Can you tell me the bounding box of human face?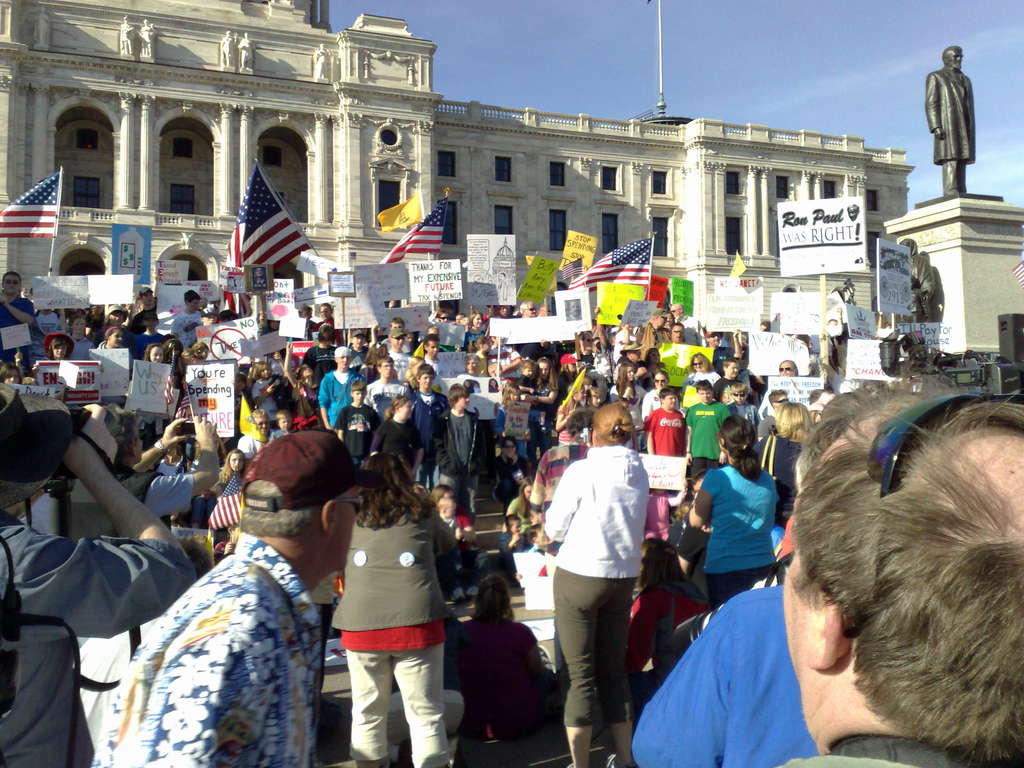
335,353,351,365.
